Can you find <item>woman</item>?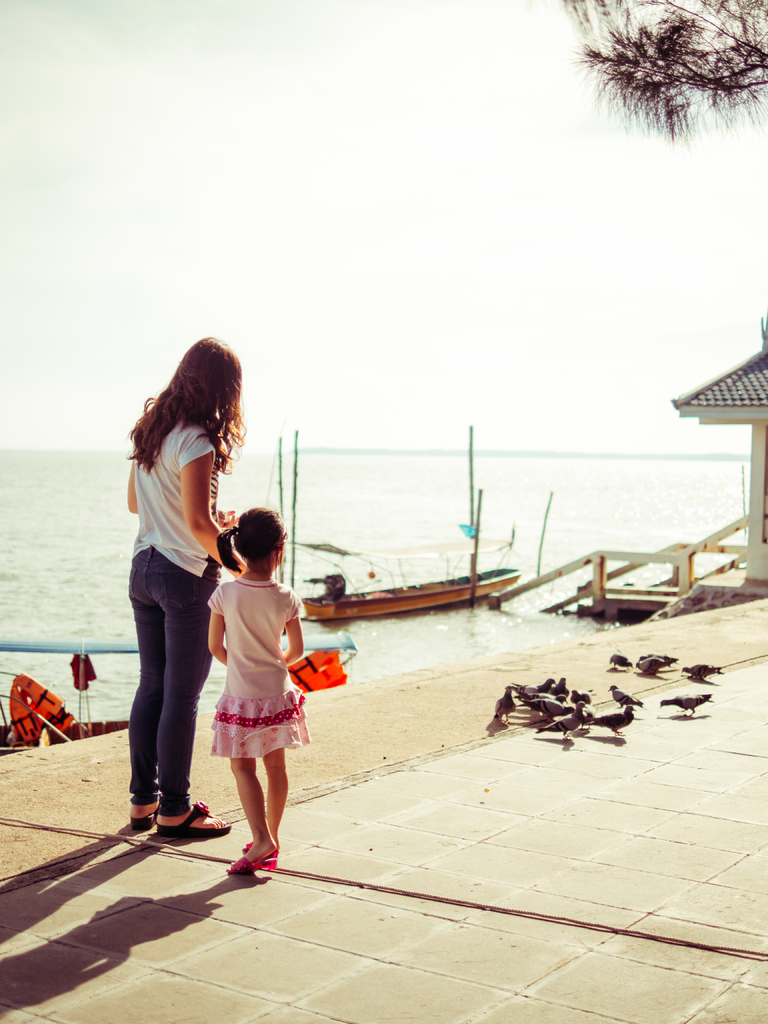
Yes, bounding box: region(193, 473, 326, 883).
